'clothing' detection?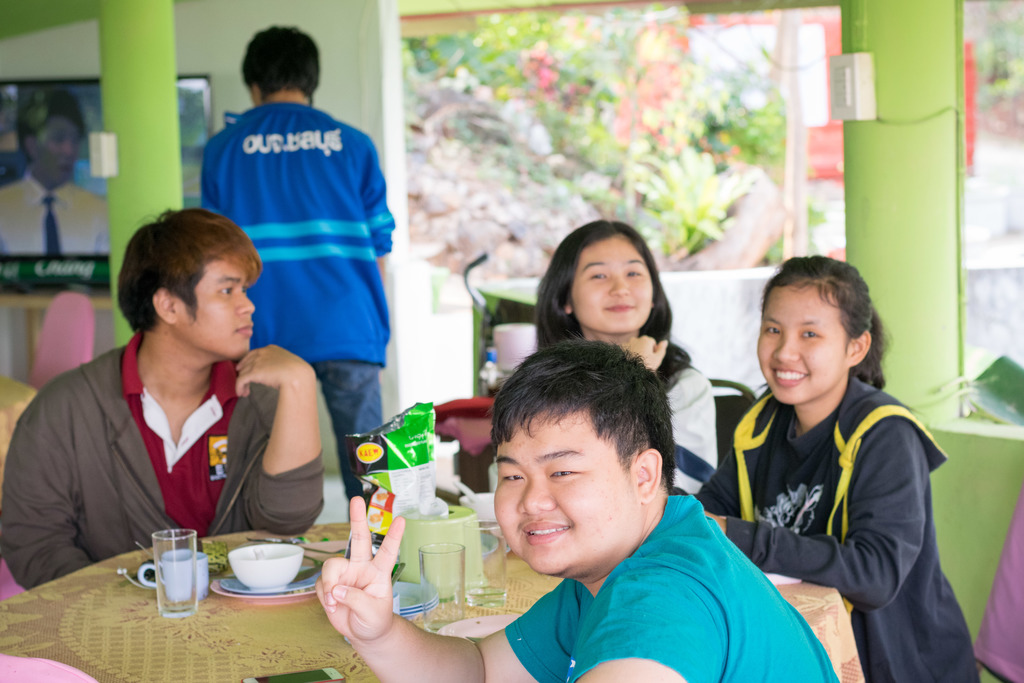
<bbox>707, 388, 985, 682</bbox>
